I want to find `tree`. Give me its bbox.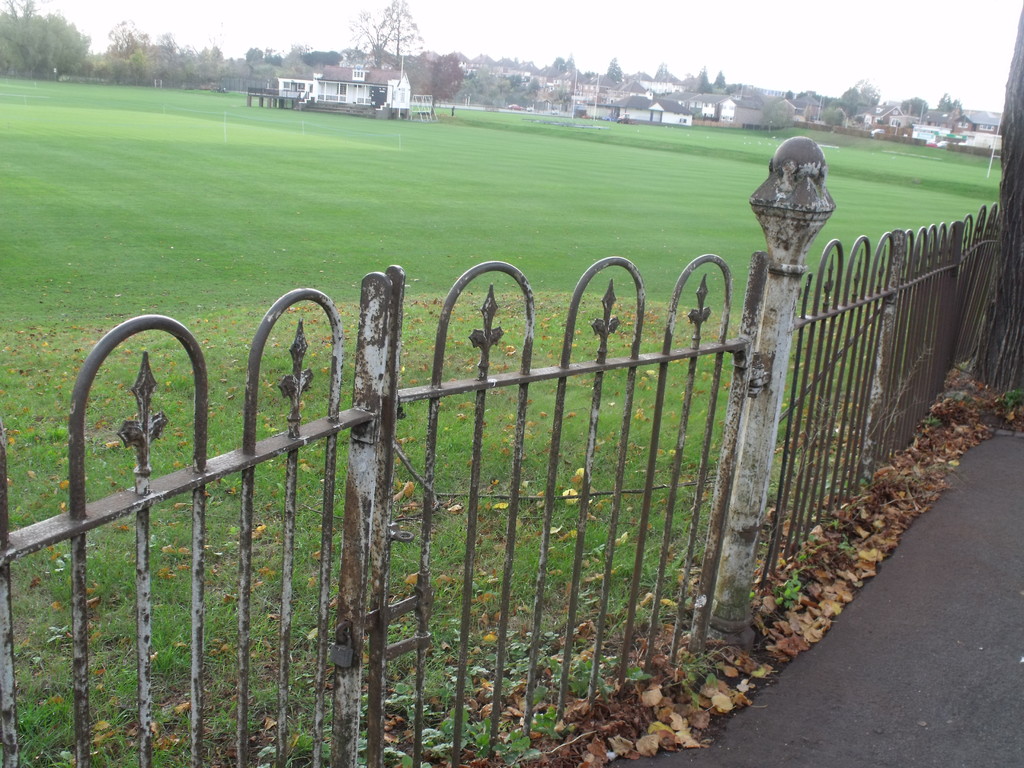
locate(567, 53, 573, 67).
